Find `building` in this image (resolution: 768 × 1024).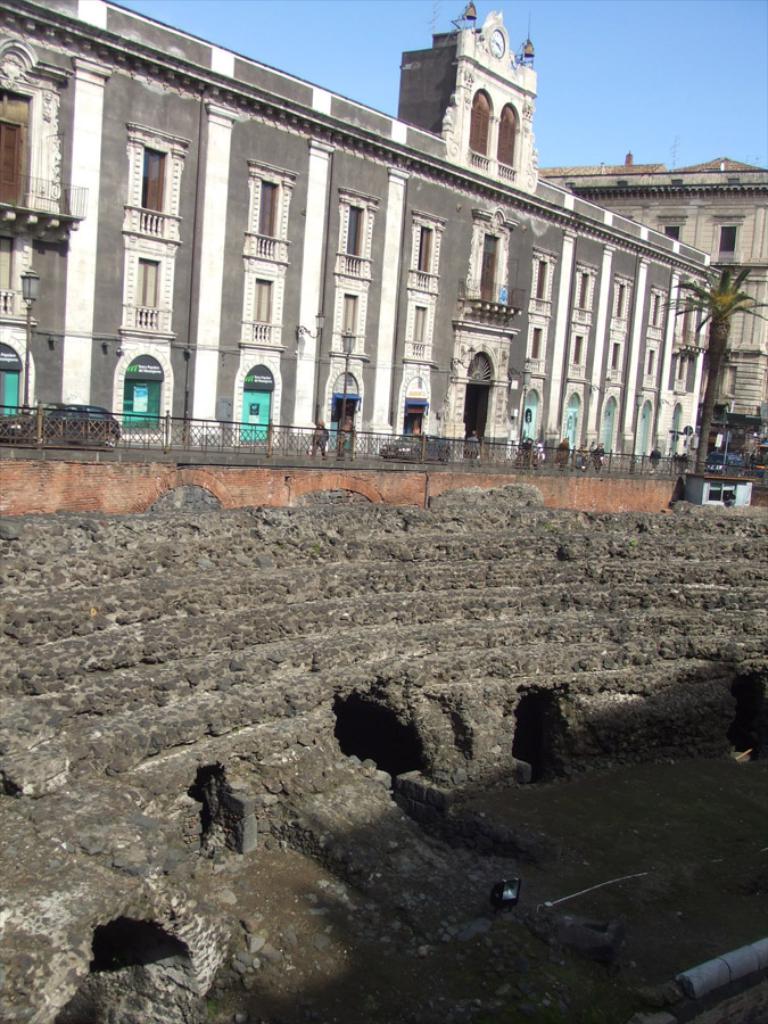
(x1=523, y1=144, x2=767, y2=440).
